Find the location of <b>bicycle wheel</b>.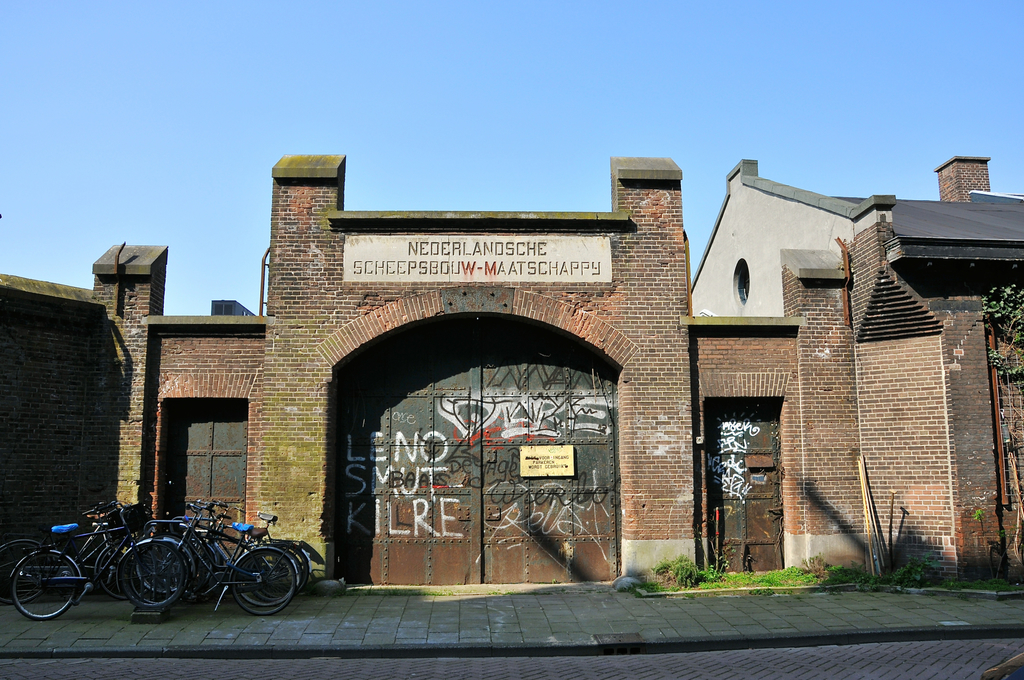
Location: locate(13, 547, 77, 619).
